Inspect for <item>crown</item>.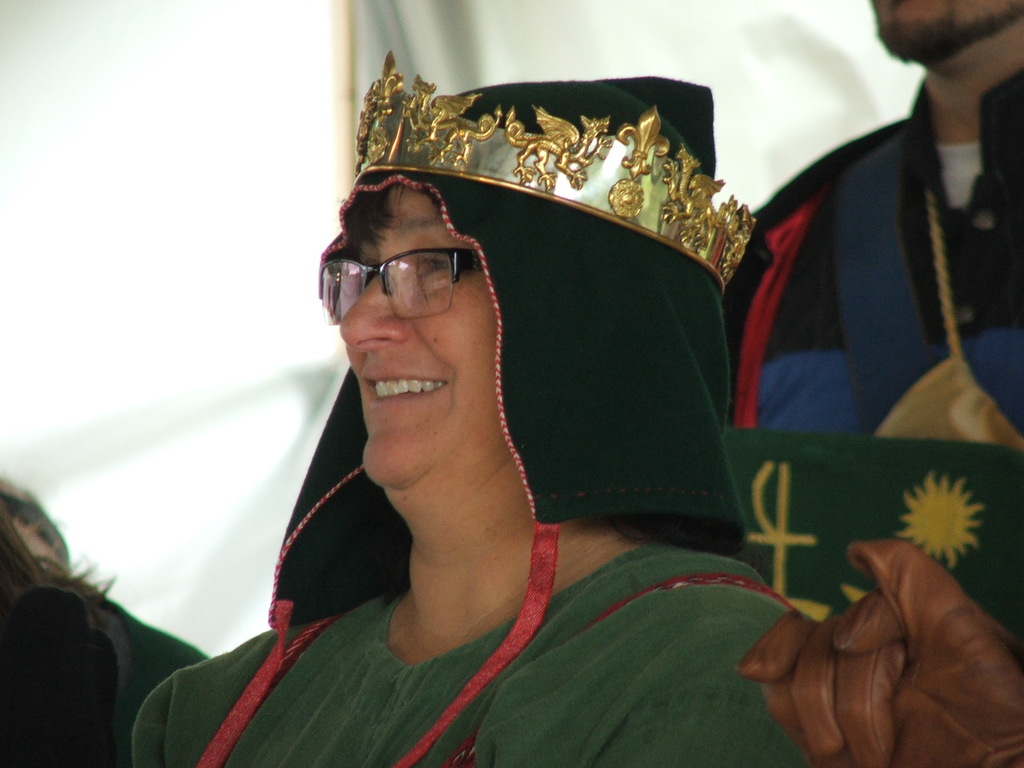
Inspection: pyautogui.locateOnScreen(351, 48, 758, 294).
